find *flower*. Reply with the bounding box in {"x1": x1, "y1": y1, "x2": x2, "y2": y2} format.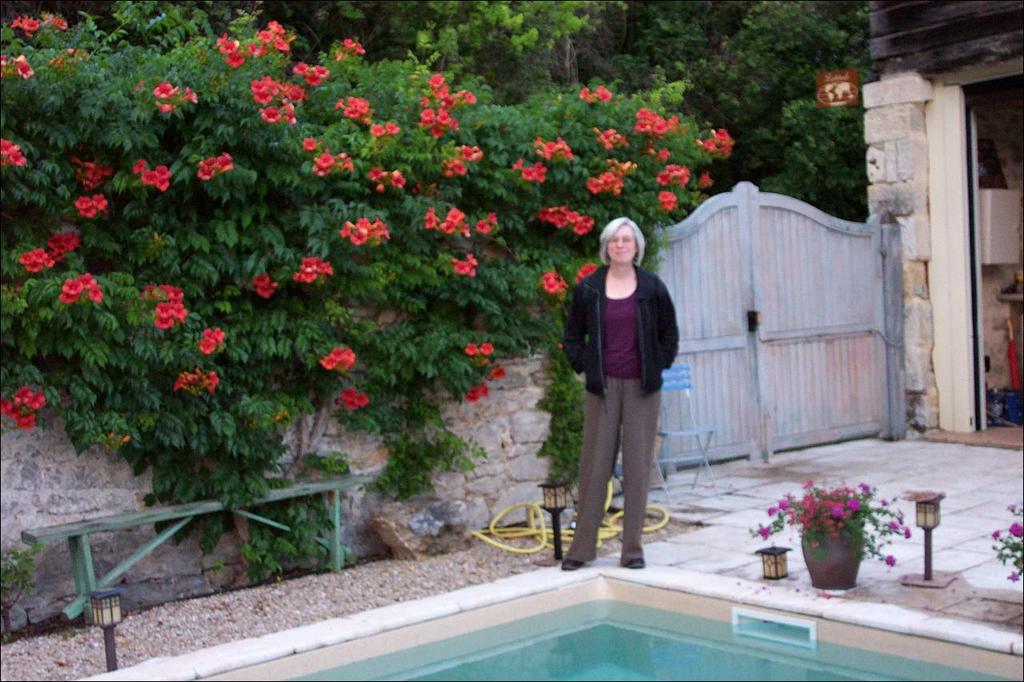
{"x1": 288, "y1": 255, "x2": 333, "y2": 283}.
